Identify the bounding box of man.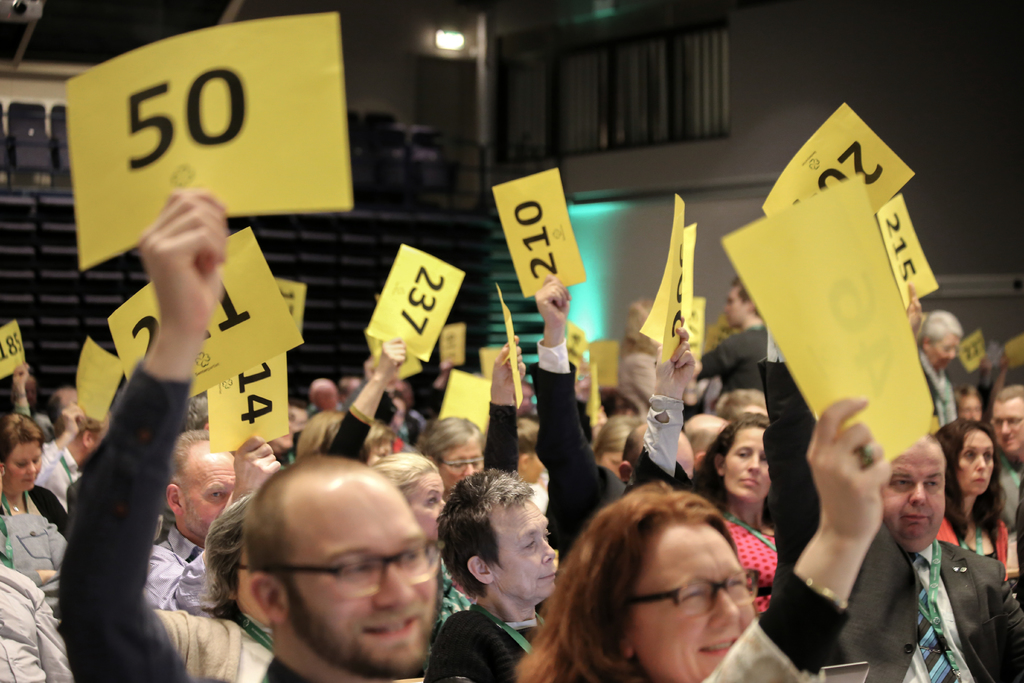
846:417:999:678.
